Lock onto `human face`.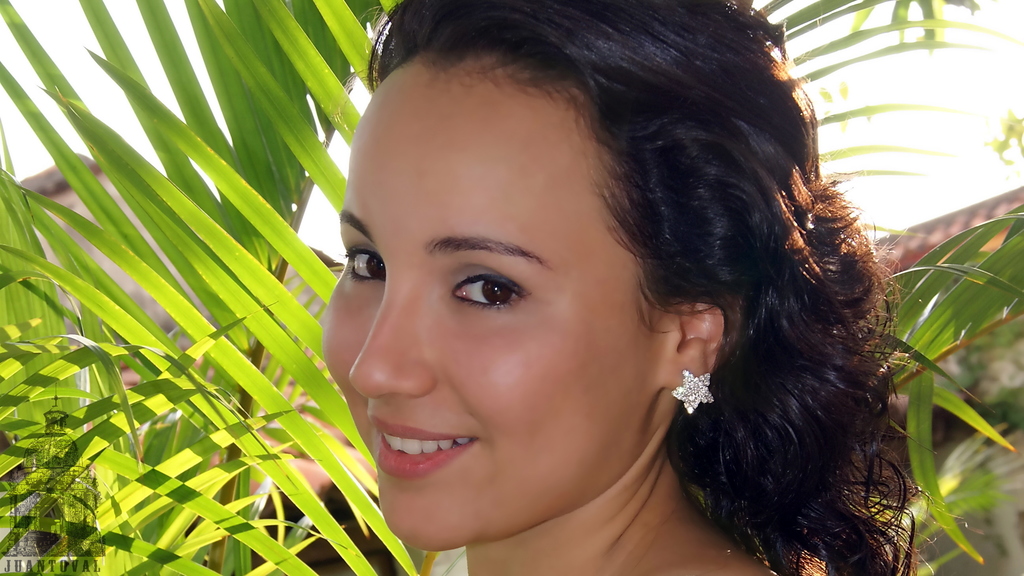
Locked: bbox=[322, 62, 652, 552].
